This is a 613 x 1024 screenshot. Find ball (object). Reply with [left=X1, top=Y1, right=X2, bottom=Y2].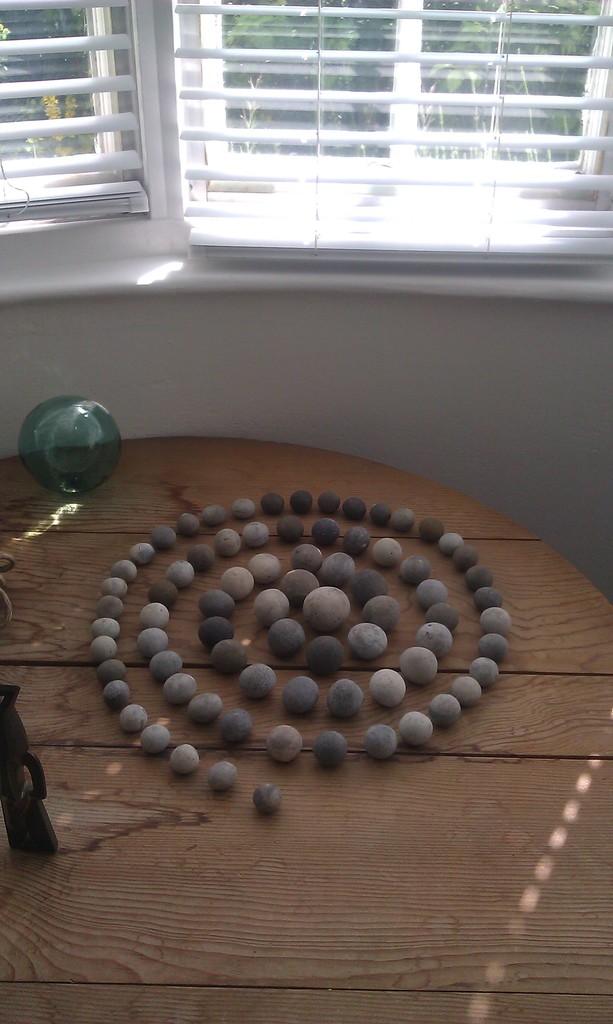
[left=166, top=678, right=201, bottom=709].
